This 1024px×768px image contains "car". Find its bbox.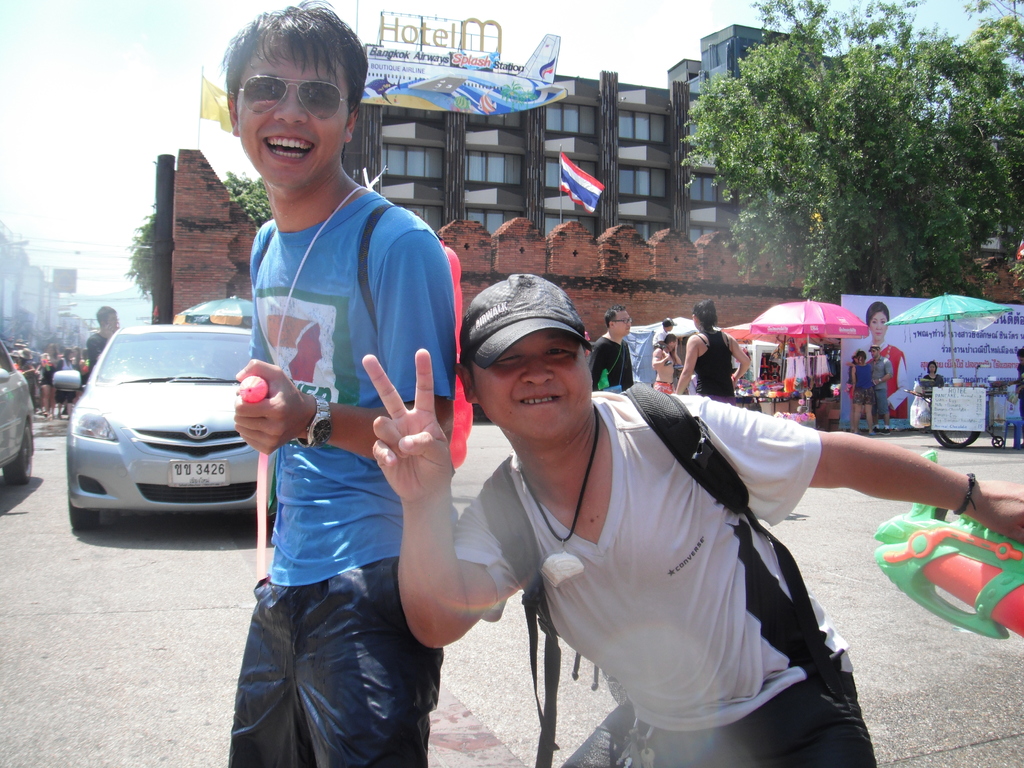
[x1=51, y1=319, x2=273, y2=541].
